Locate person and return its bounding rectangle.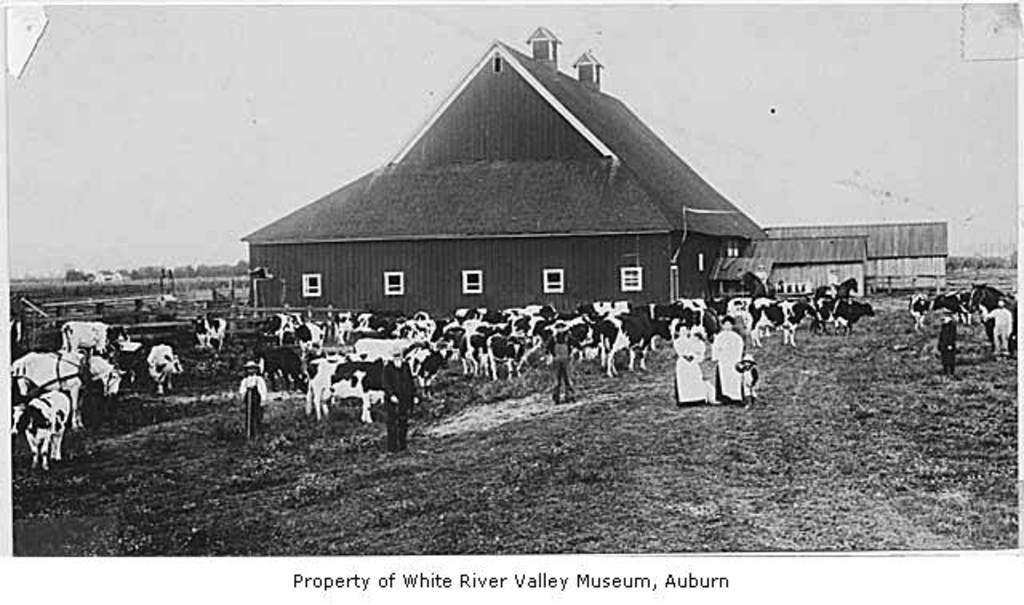
BBox(739, 354, 762, 403).
